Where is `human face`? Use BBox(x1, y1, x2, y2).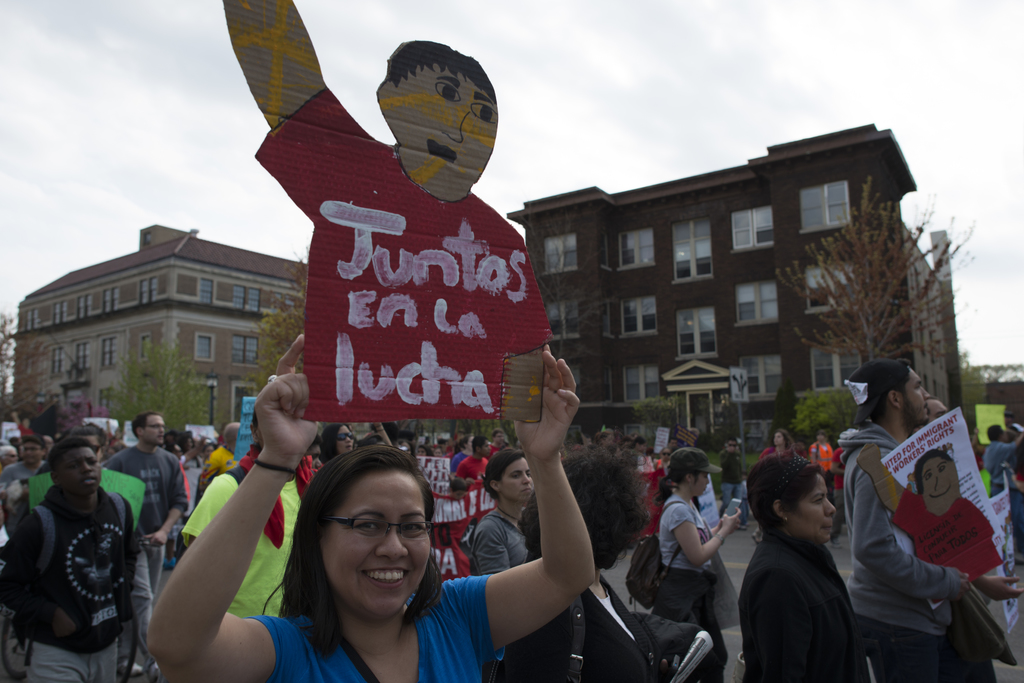
BBox(433, 447, 444, 460).
